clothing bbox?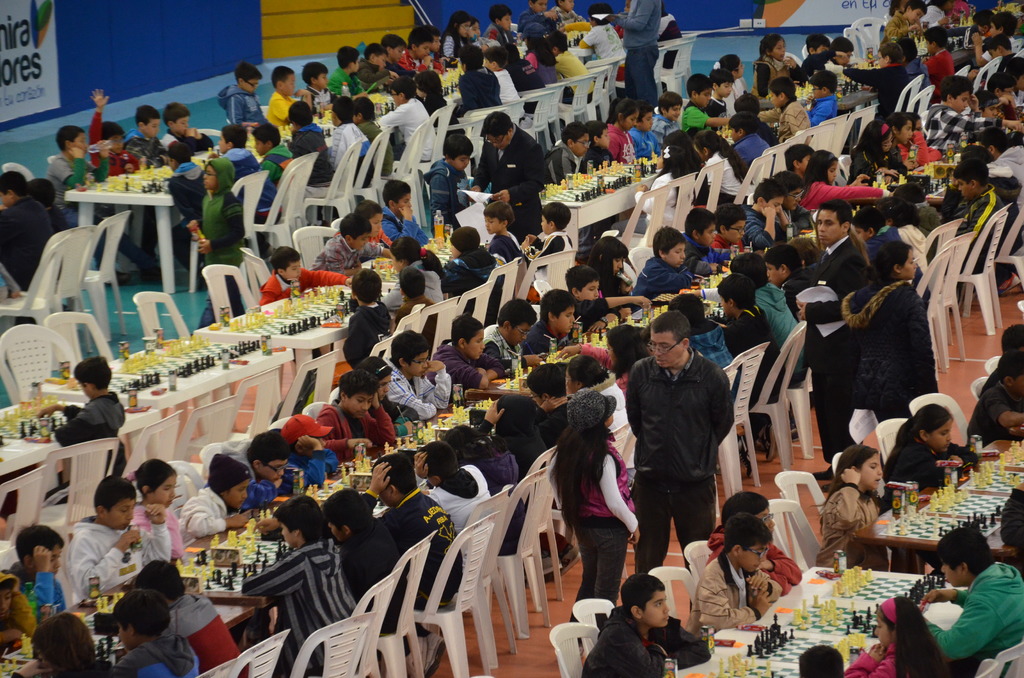
[294, 432, 345, 480]
